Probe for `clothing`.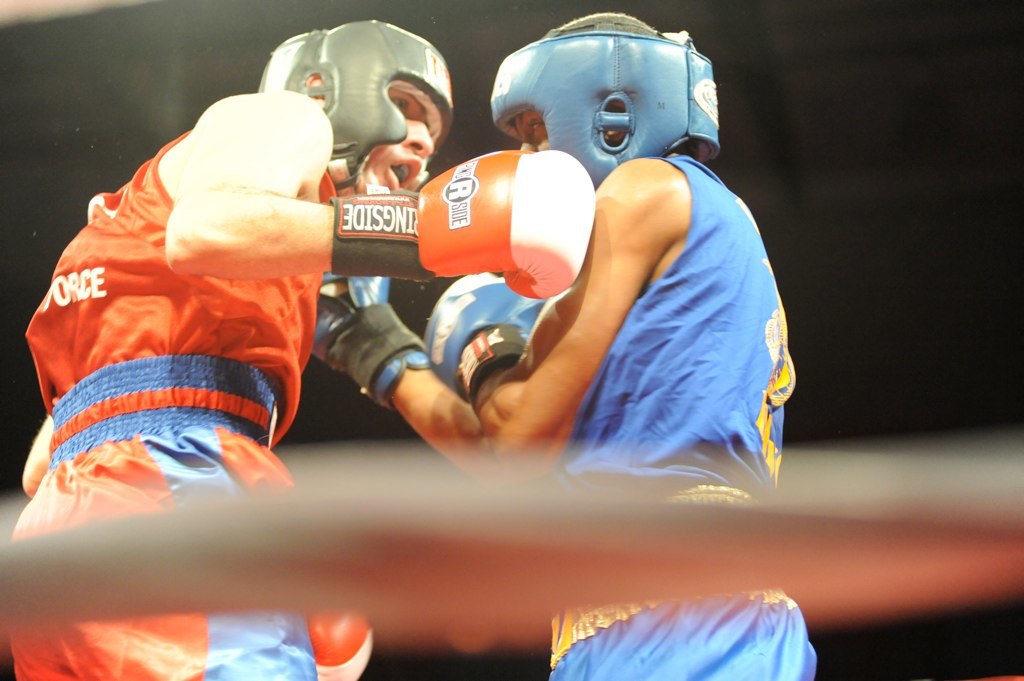
Probe result: box=[0, 113, 370, 680].
